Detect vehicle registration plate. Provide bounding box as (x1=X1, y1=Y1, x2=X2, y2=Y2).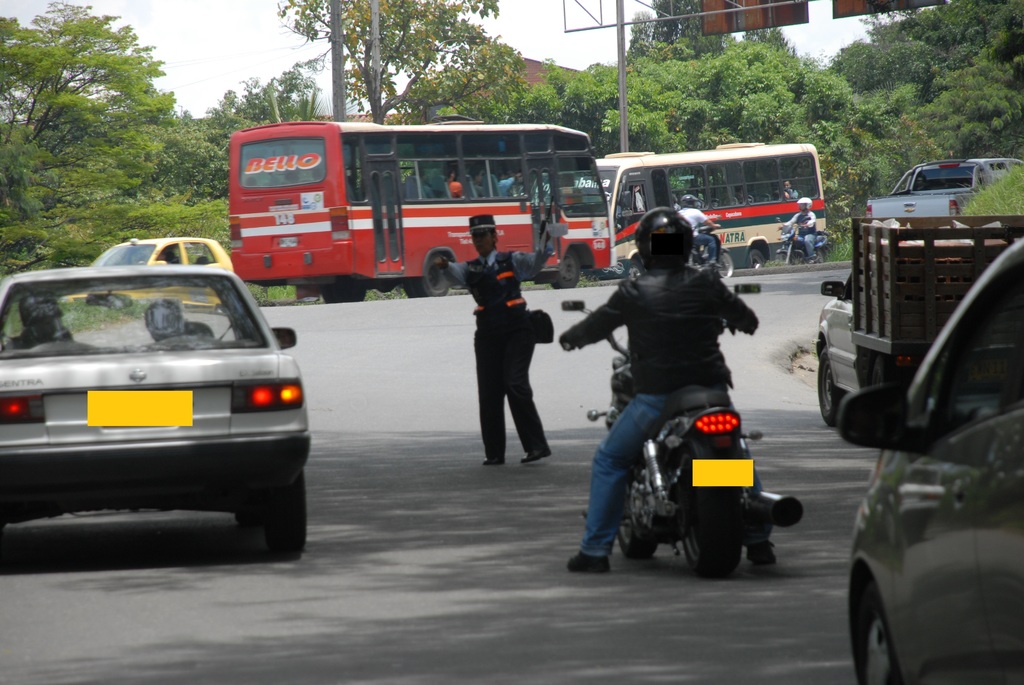
(x1=691, y1=459, x2=753, y2=486).
